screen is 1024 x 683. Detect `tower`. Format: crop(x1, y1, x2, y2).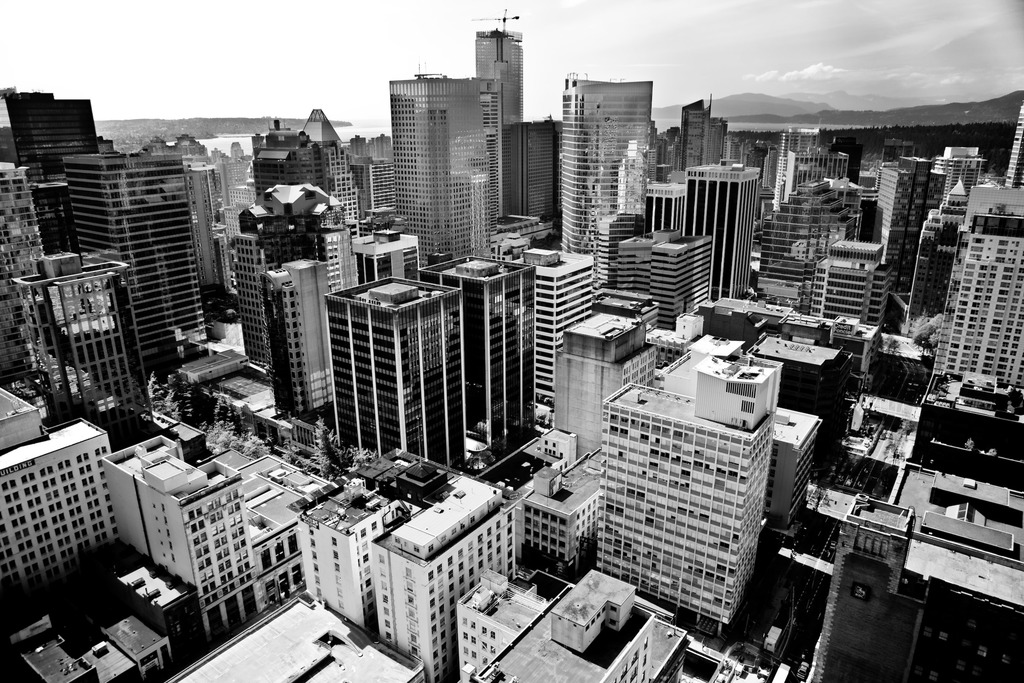
crop(742, 124, 849, 309).
